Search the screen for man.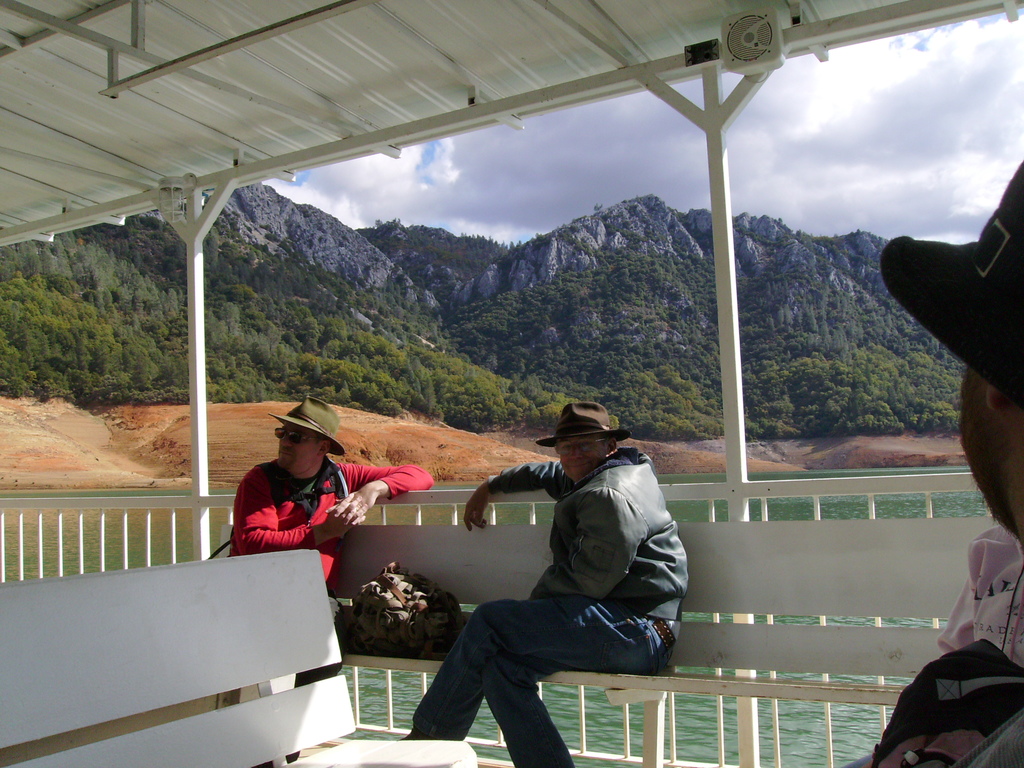
Found at rect(849, 156, 1023, 767).
